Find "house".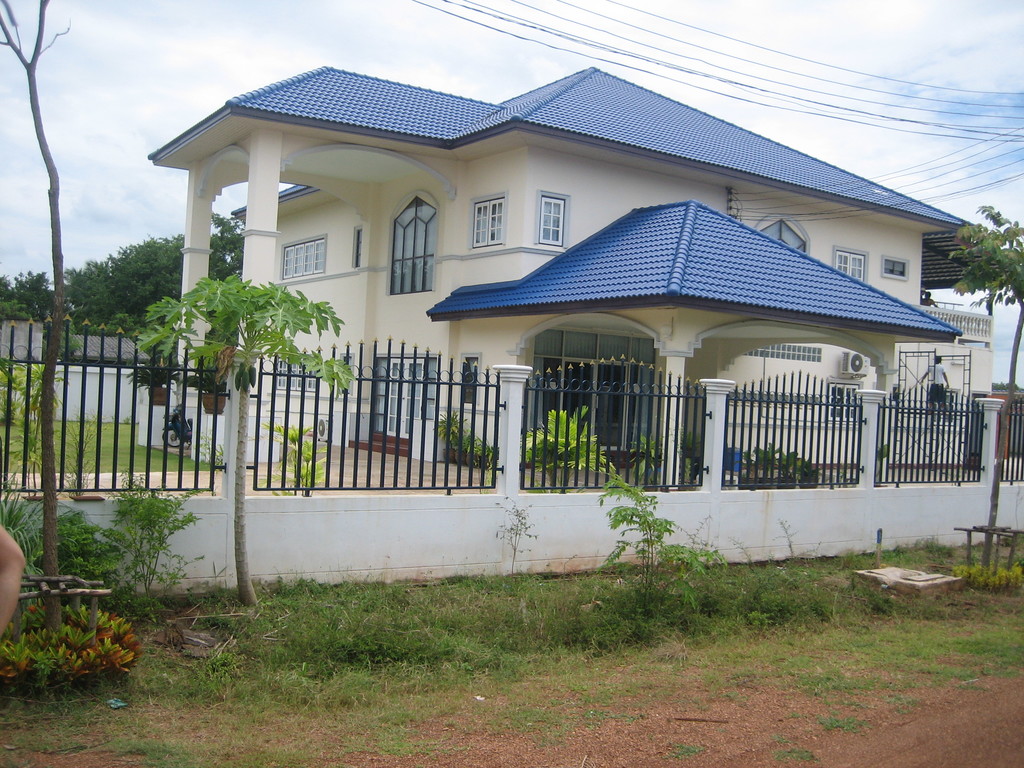
Rect(138, 54, 1019, 479).
